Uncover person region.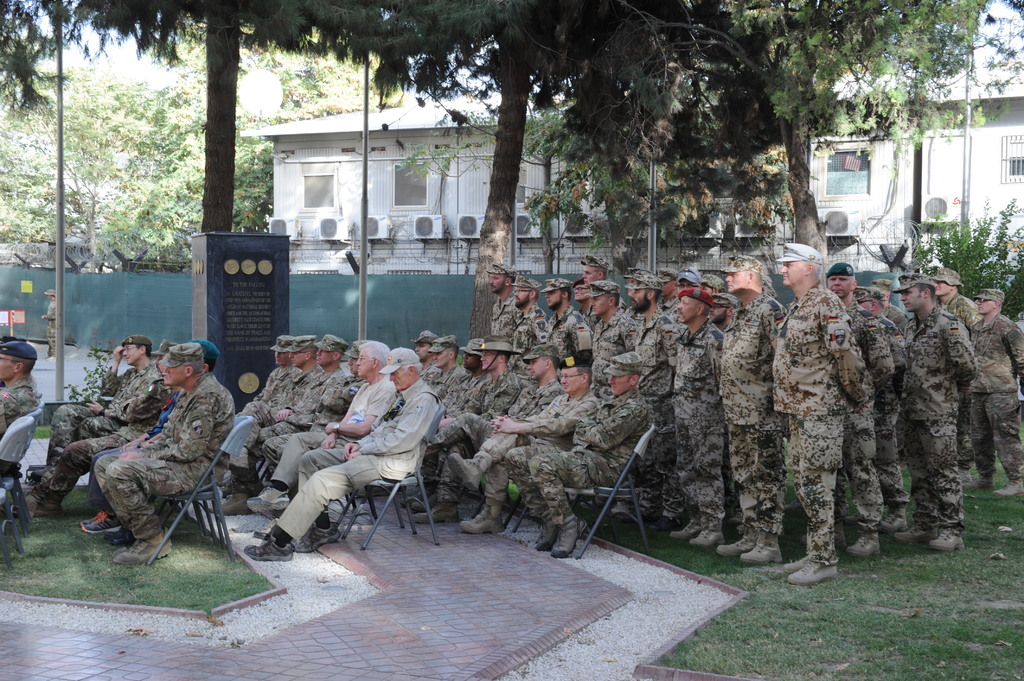
Uncovered: box(259, 338, 396, 518).
